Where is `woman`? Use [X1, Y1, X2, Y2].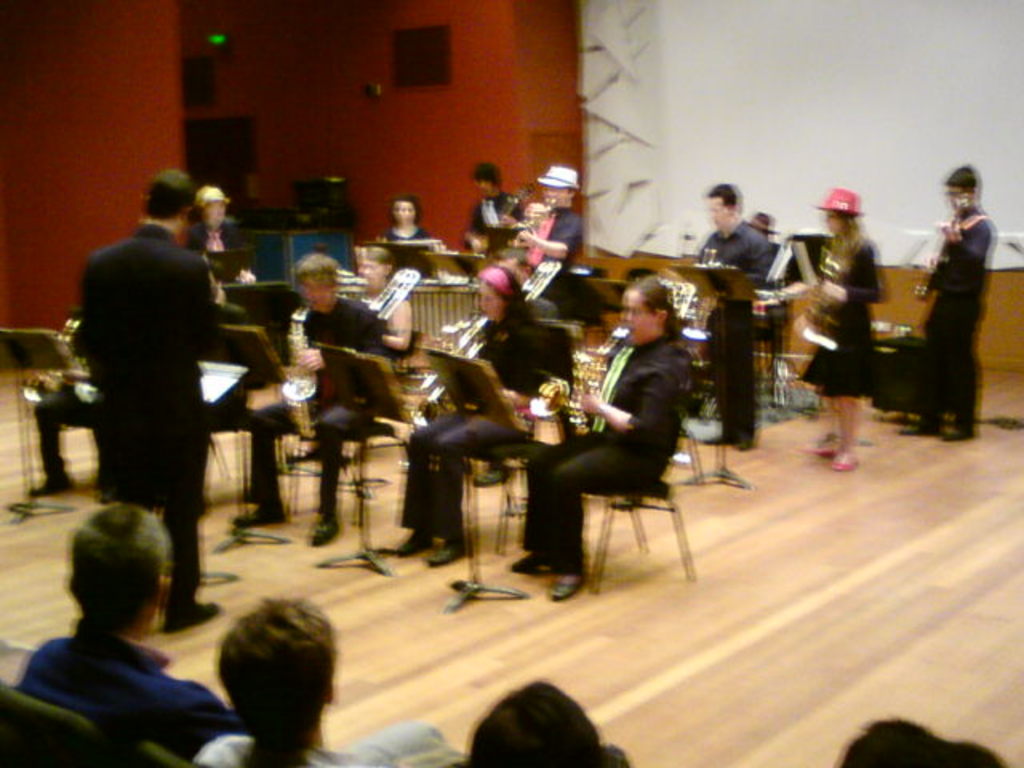
[803, 181, 907, 469].
